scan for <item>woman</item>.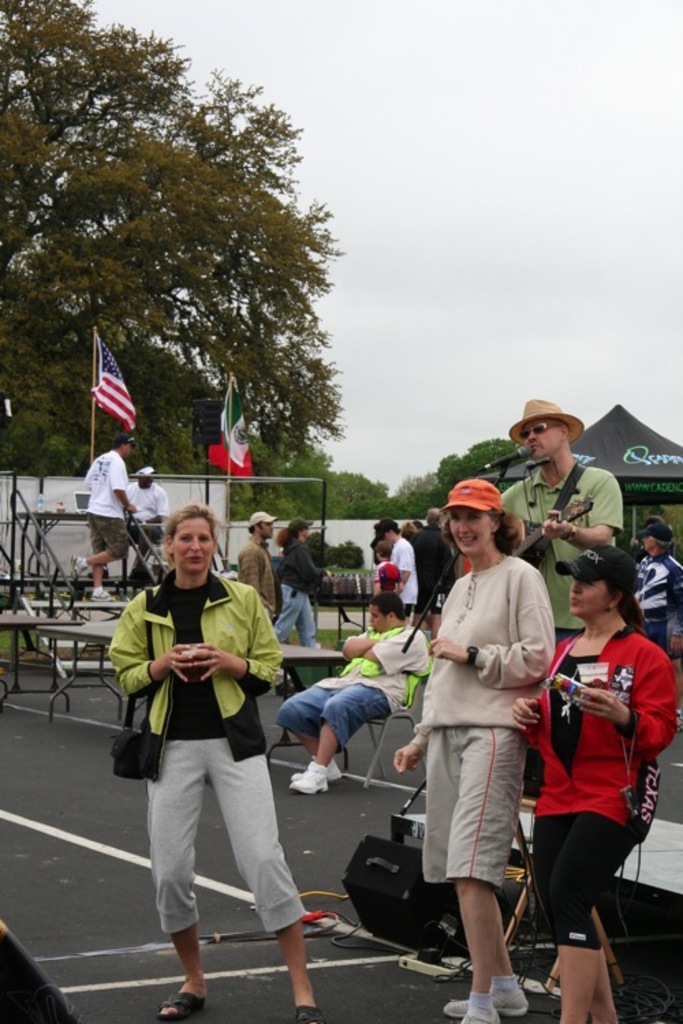
Scan result: 275:516:324:647.
